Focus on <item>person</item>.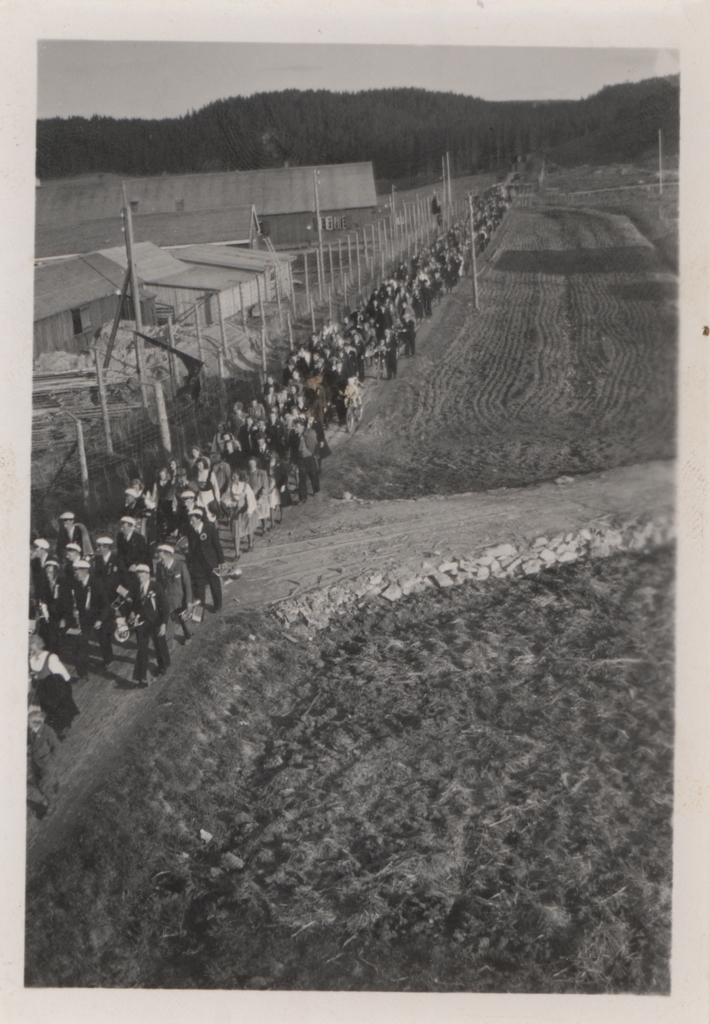
Focused at (x1=115, y1=515, x2=147, y2=581).
